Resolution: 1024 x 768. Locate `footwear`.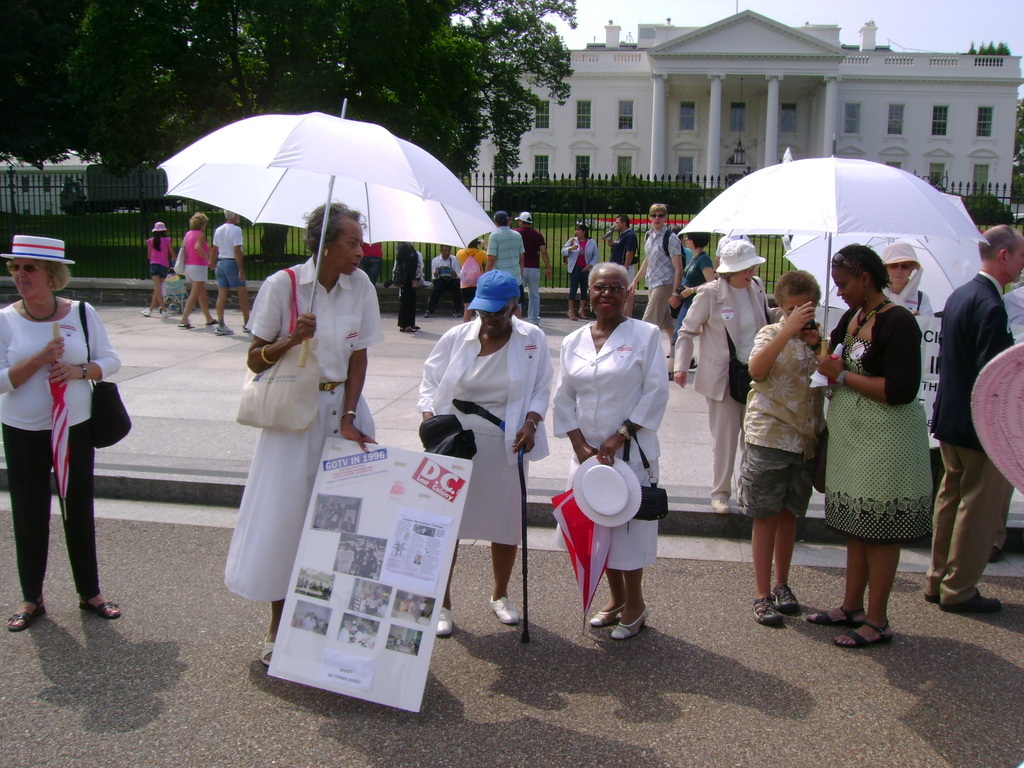
[left=987, top=543, right=1004, bottom=564].
